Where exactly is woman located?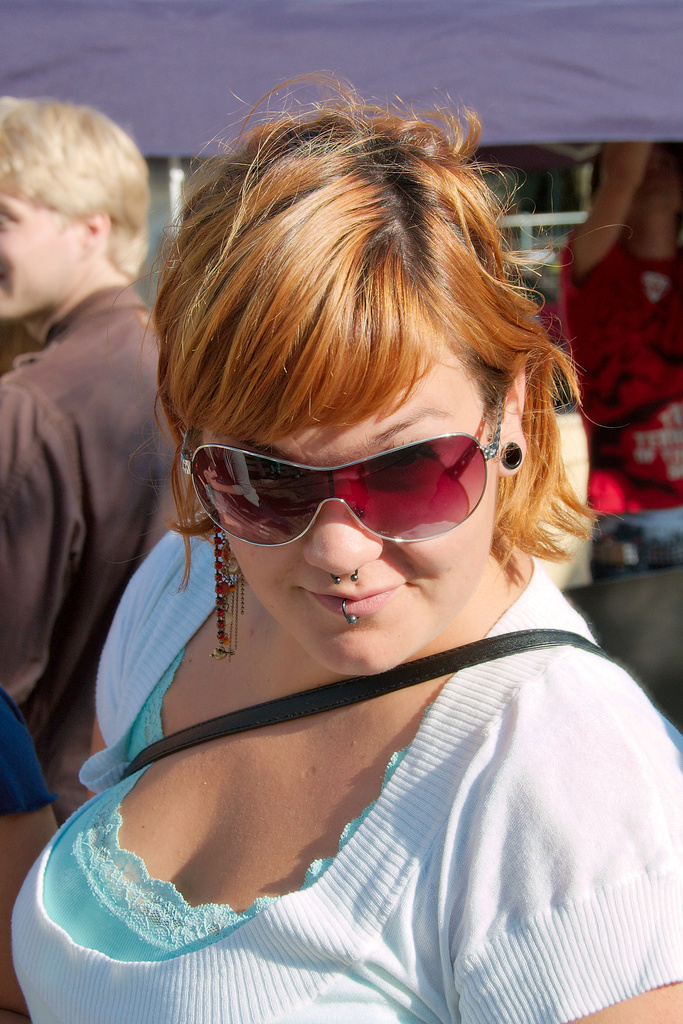
Its bounding box is region(80, 139, 636, 984).
